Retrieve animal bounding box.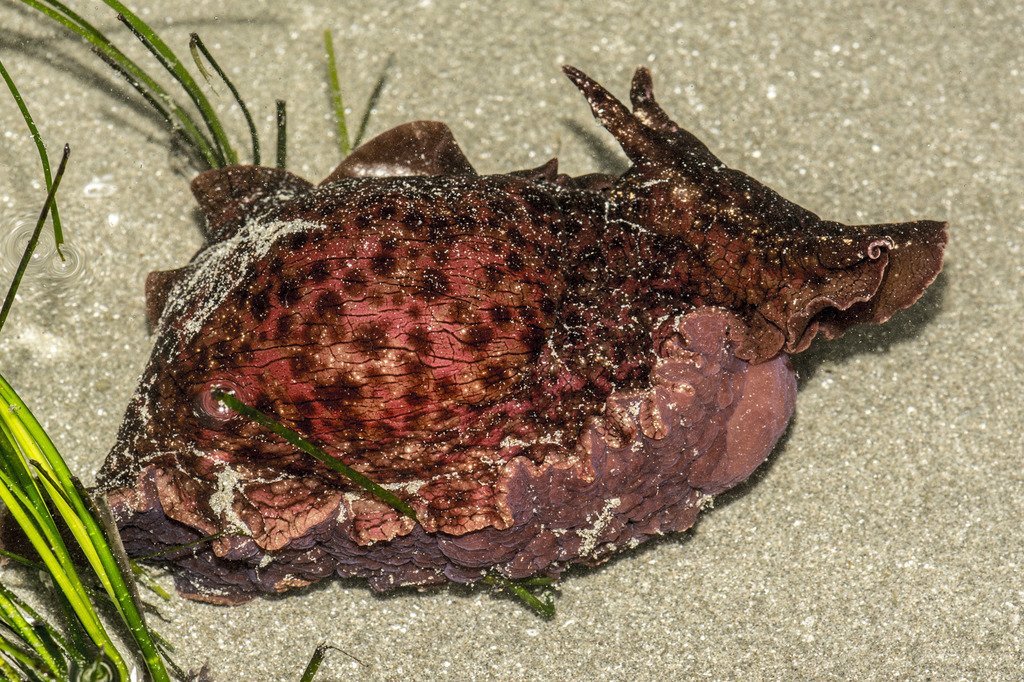
Bounding box: 0:55:950:582.
